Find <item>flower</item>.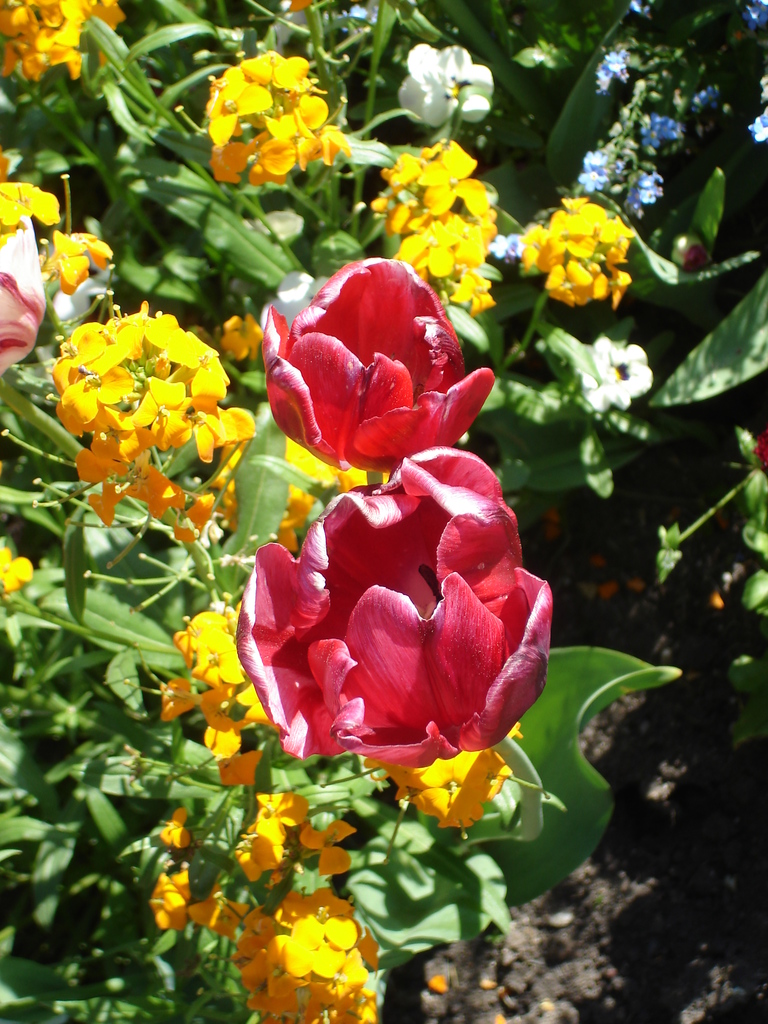
bbox(0, 179, 60, 382).
